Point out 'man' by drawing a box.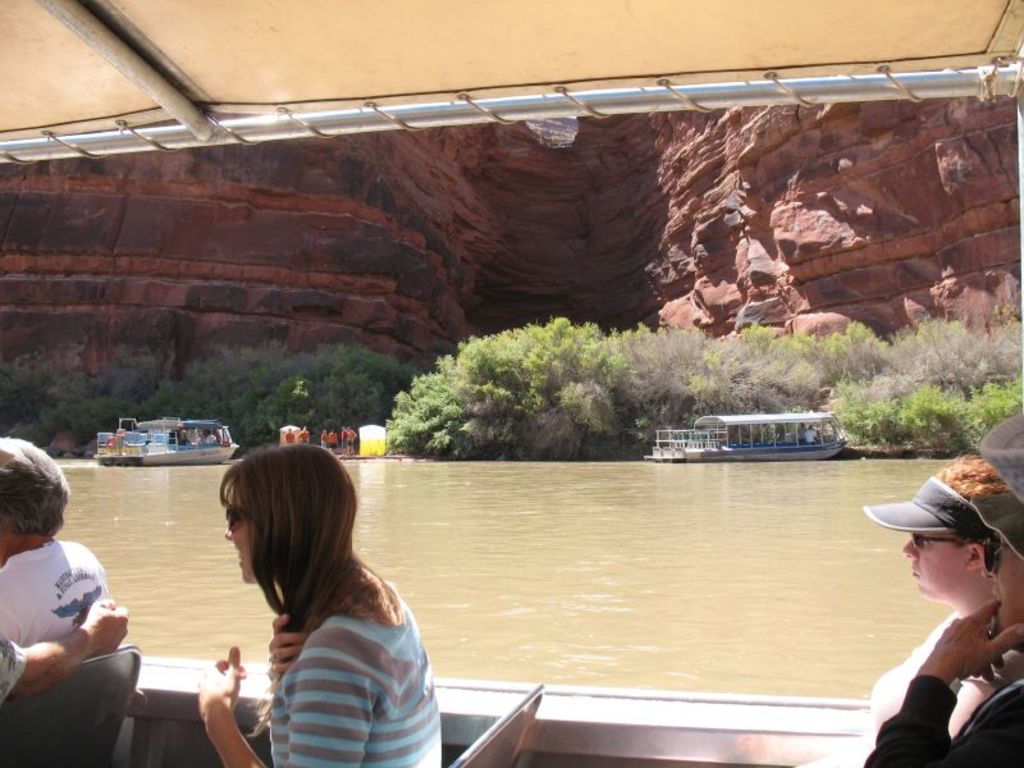
[left=861, top=498, right=1023, bottom=767].
